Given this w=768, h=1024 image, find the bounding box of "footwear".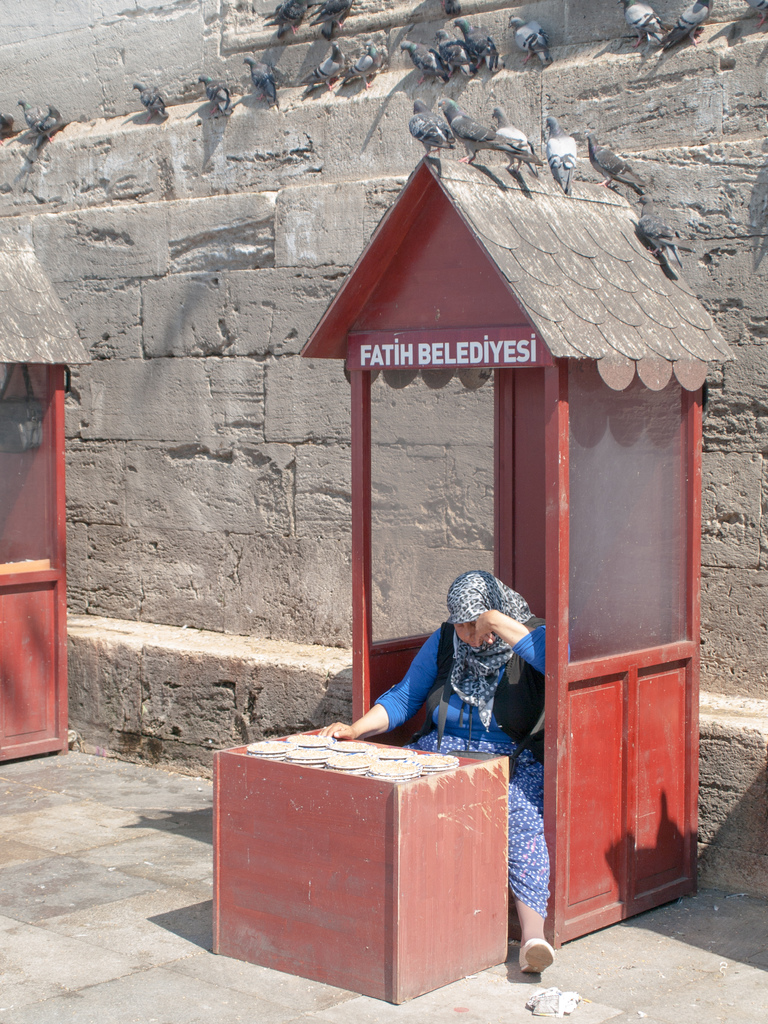
<box>513,936,552,984</box>.
